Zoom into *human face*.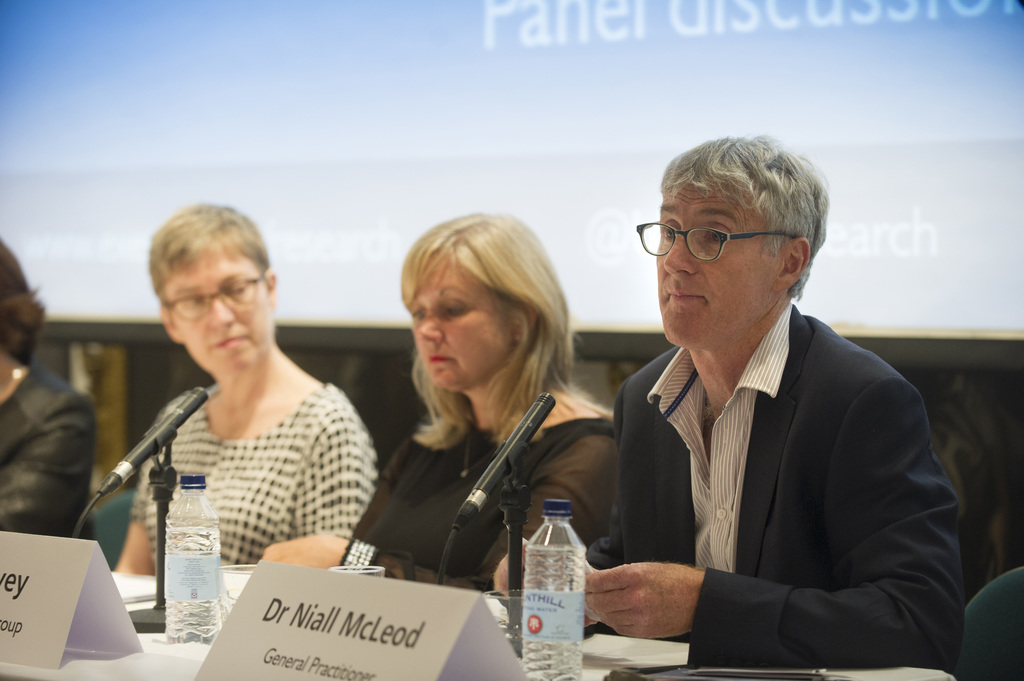
Zoom target: box=[410, 255, 505, 383].
